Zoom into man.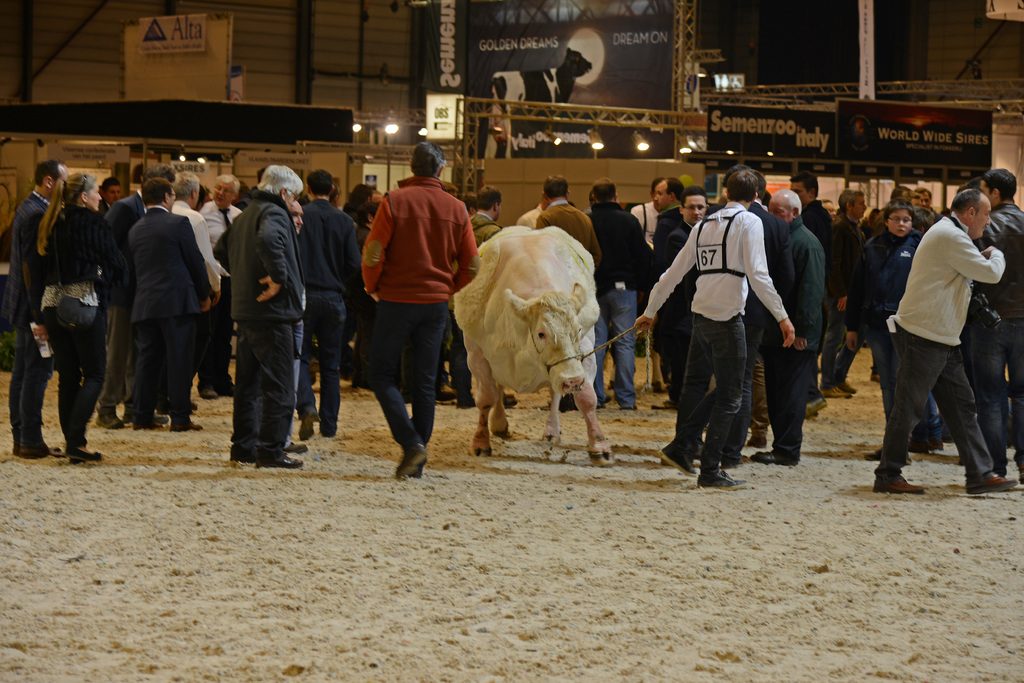
Zoom target: left=652, top=174, right=706, bottom=412.
